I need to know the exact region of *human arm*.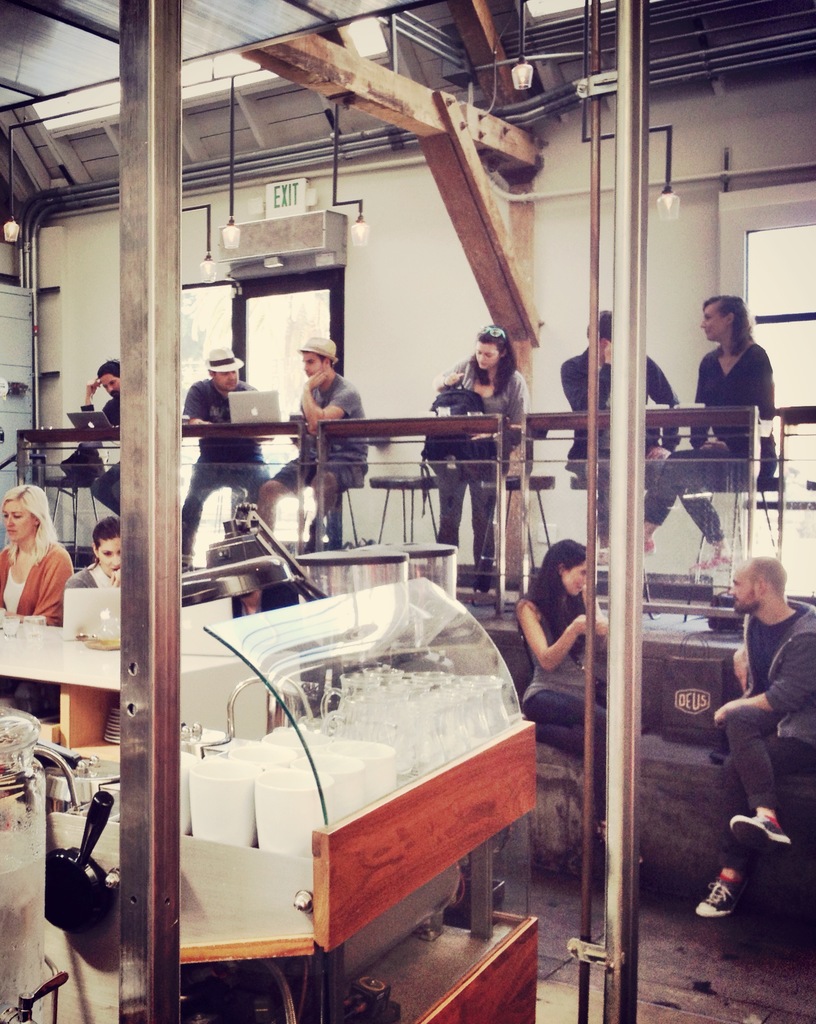
Region: <bbox>0, 536, 12, 581</bbox>.
